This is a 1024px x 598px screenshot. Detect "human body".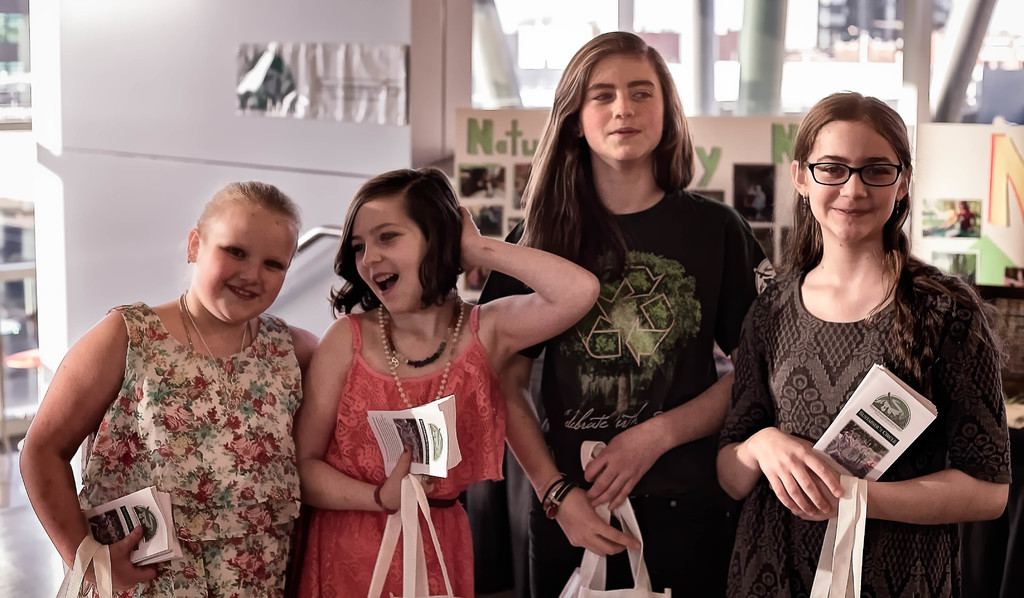
select_region(716, 104, 1008, 580).
